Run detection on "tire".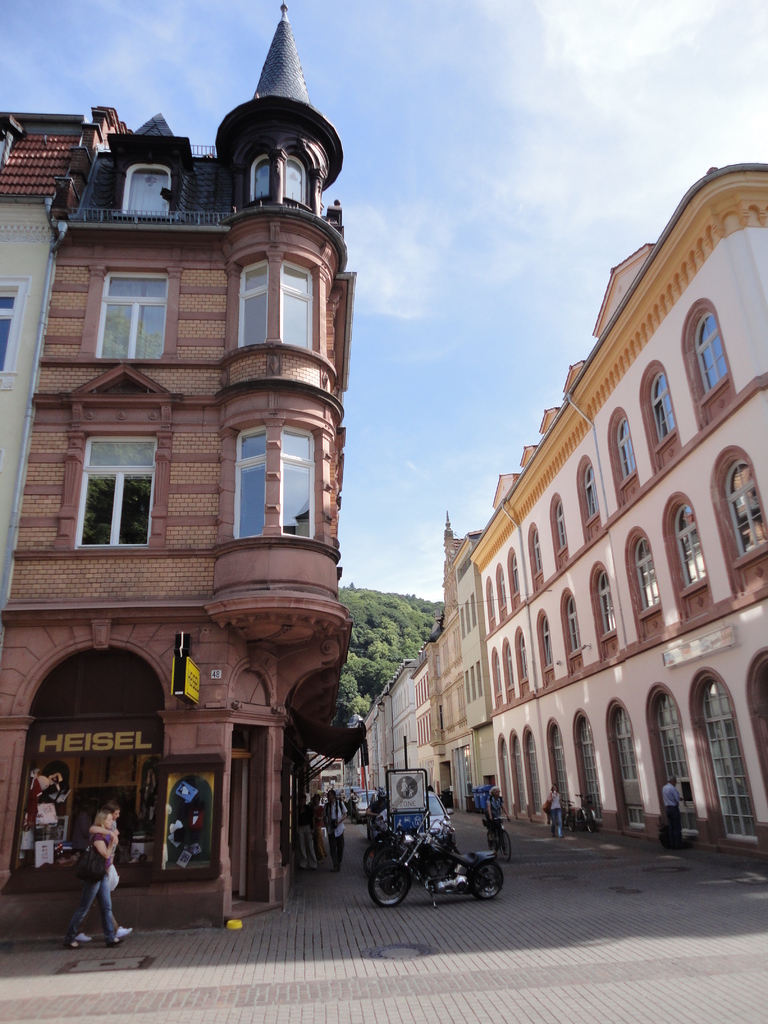
Result: (487, 827, 501, 851).
